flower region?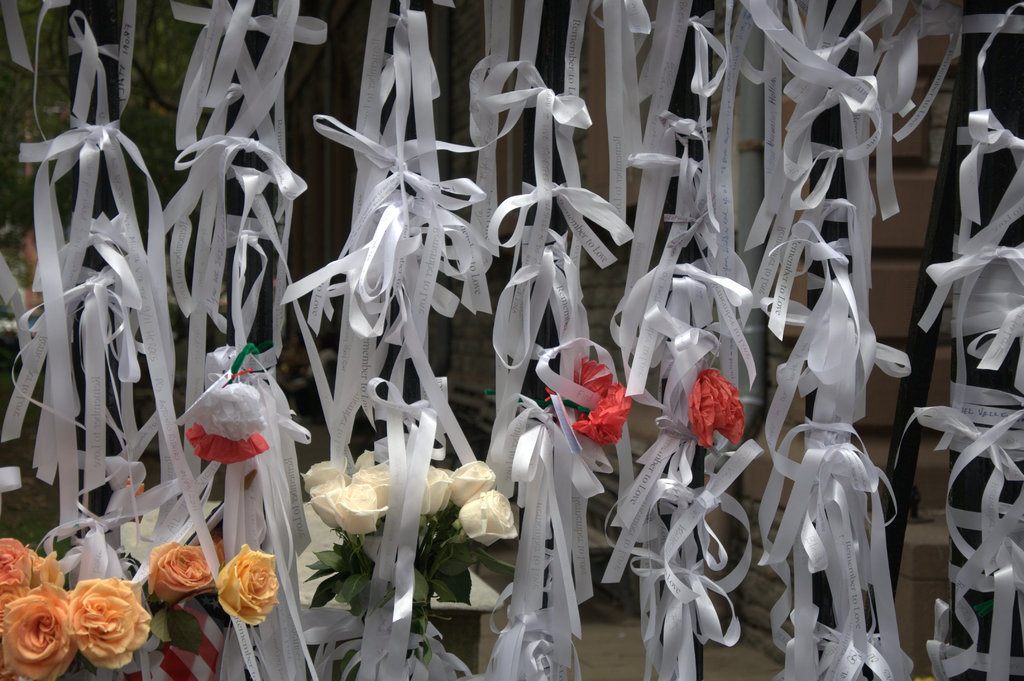
{"left": 656, "top": 366, "right": 748, "bottom": 445}
